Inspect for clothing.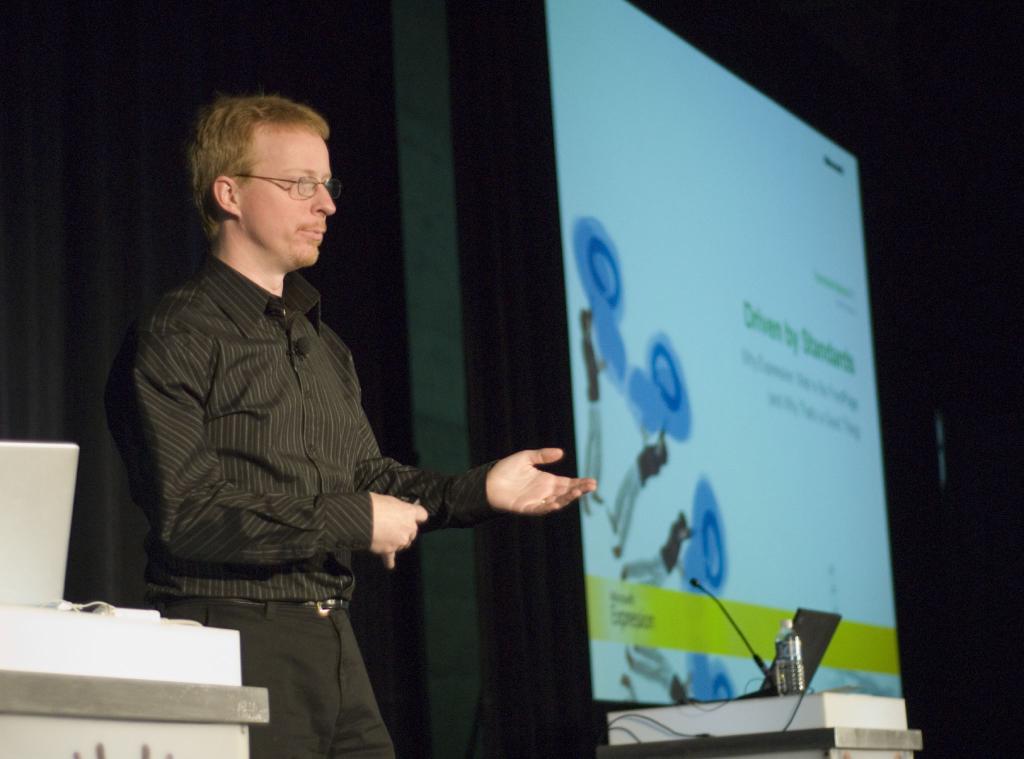
Inspection: rect(116, 187, 524, 703).
